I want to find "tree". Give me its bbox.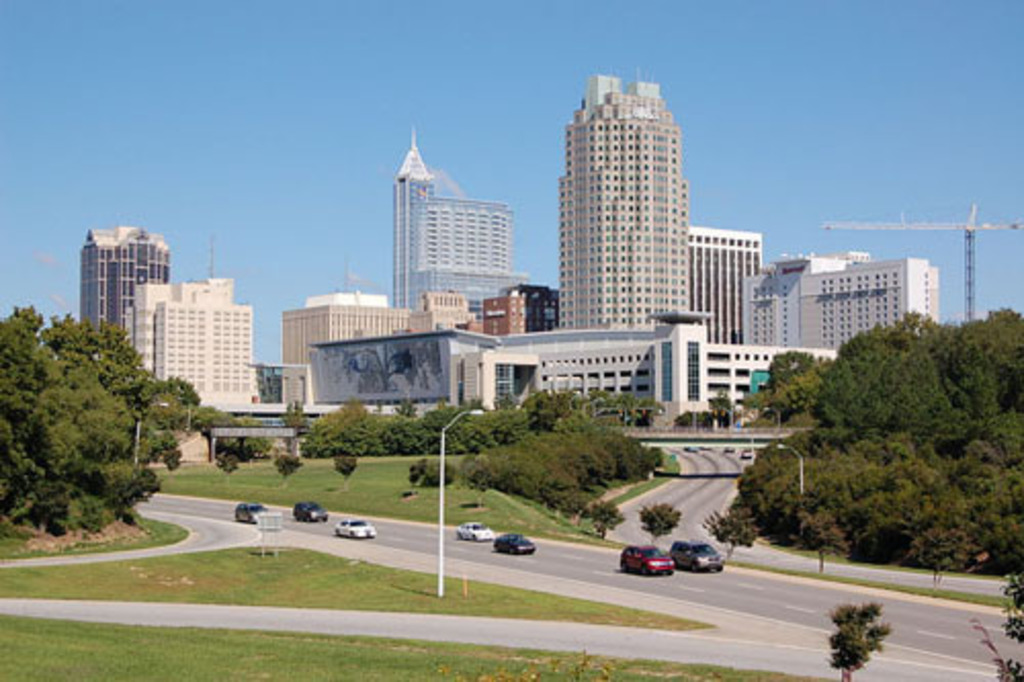
rect(178, 375, 240, 457).
